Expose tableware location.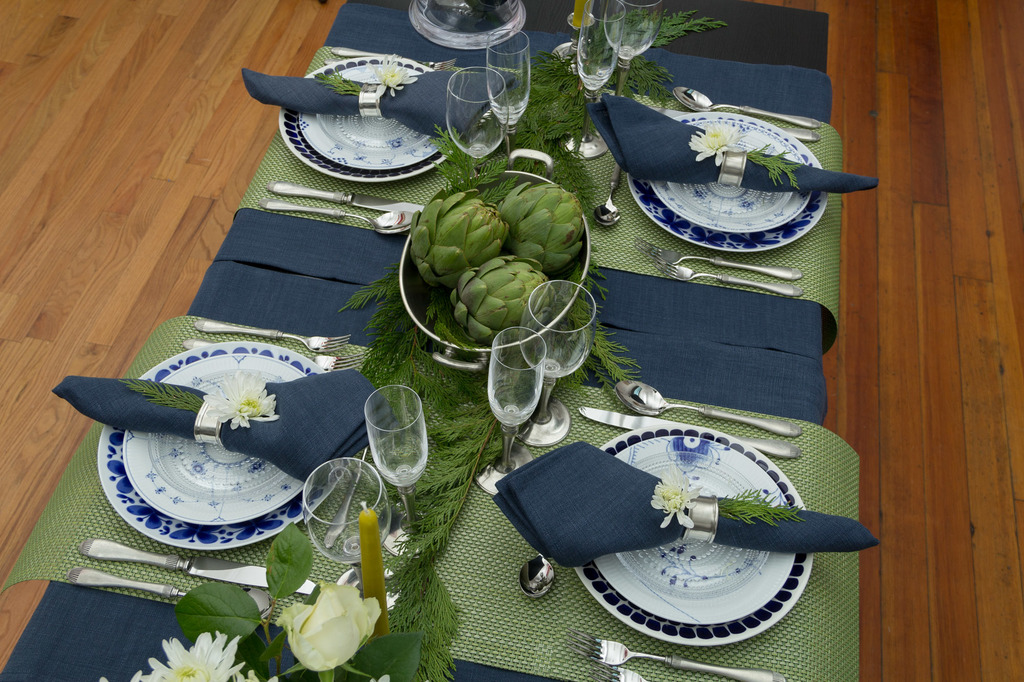
Exposed at bbox=(77, 535, 315, 594).
